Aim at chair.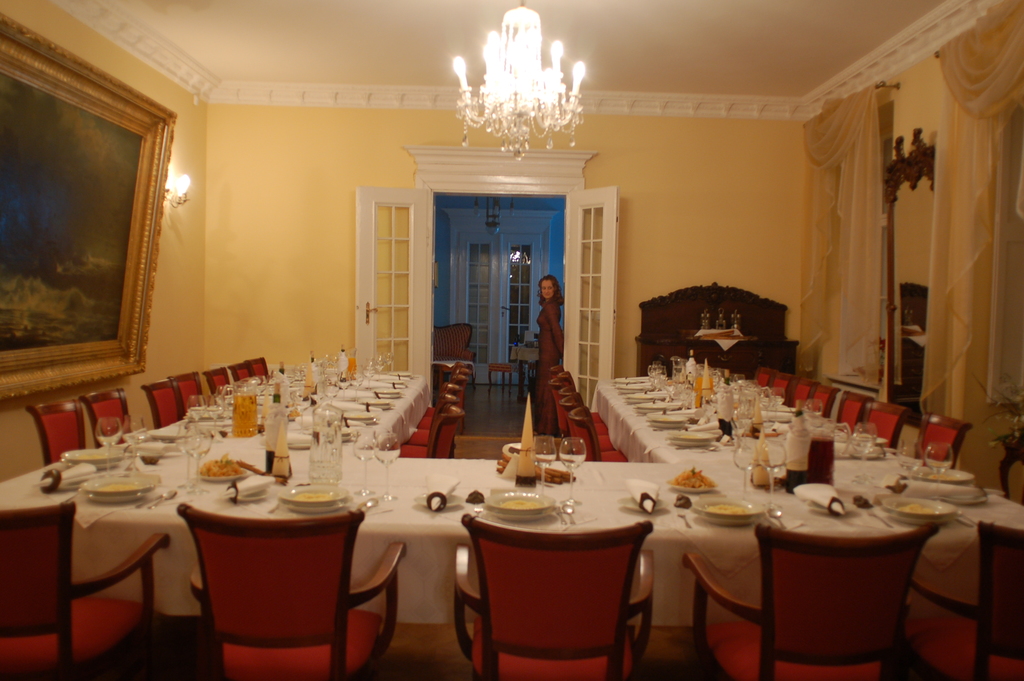
Aimed at x1=0, y1=502, x2=172, y2=680.
